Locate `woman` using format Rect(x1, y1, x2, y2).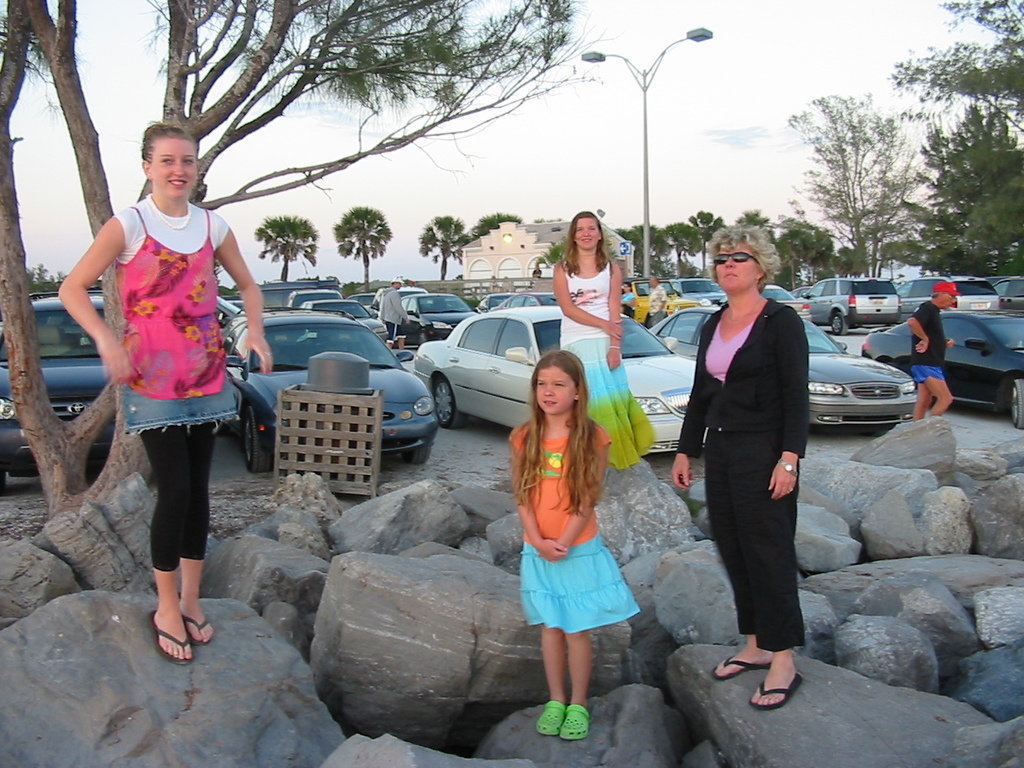
Rect(676, 224, 818, 718).
